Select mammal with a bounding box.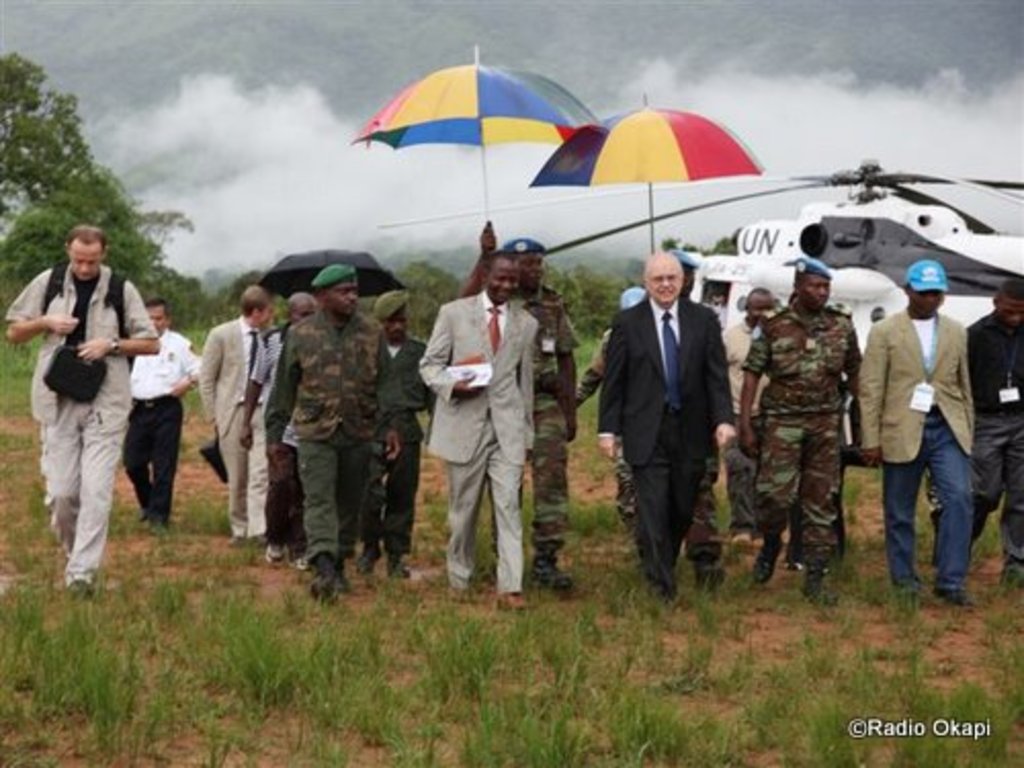
[967,276,1022,598].
